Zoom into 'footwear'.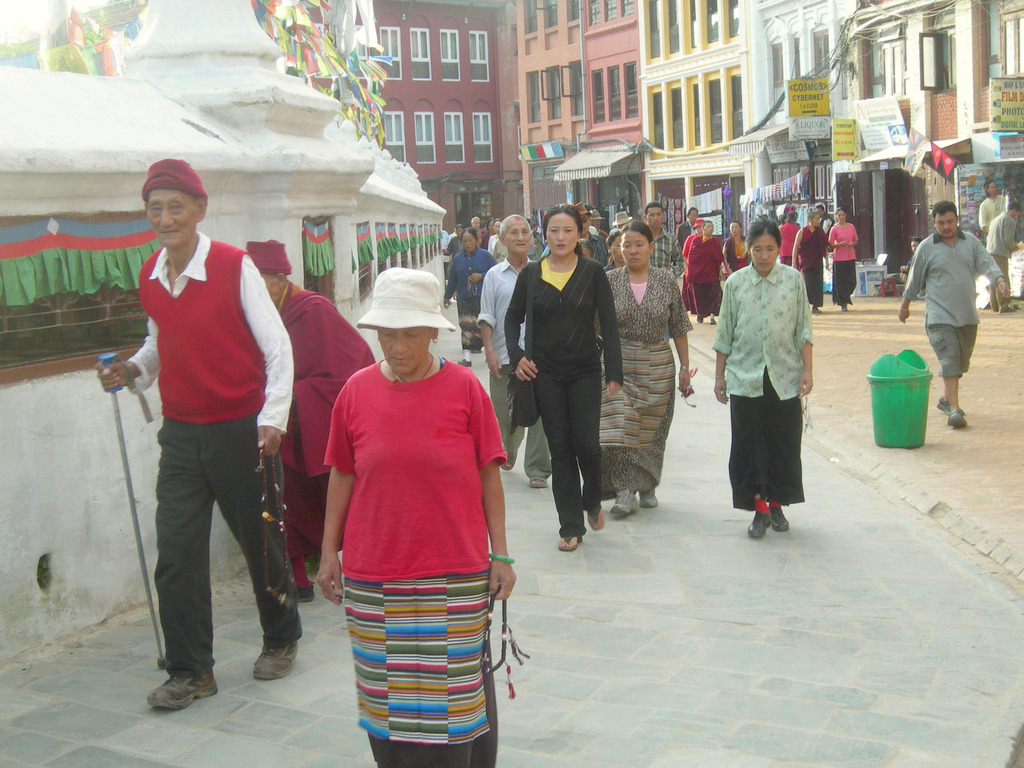
Zoom target: <box>696,314,705,323</box>.
